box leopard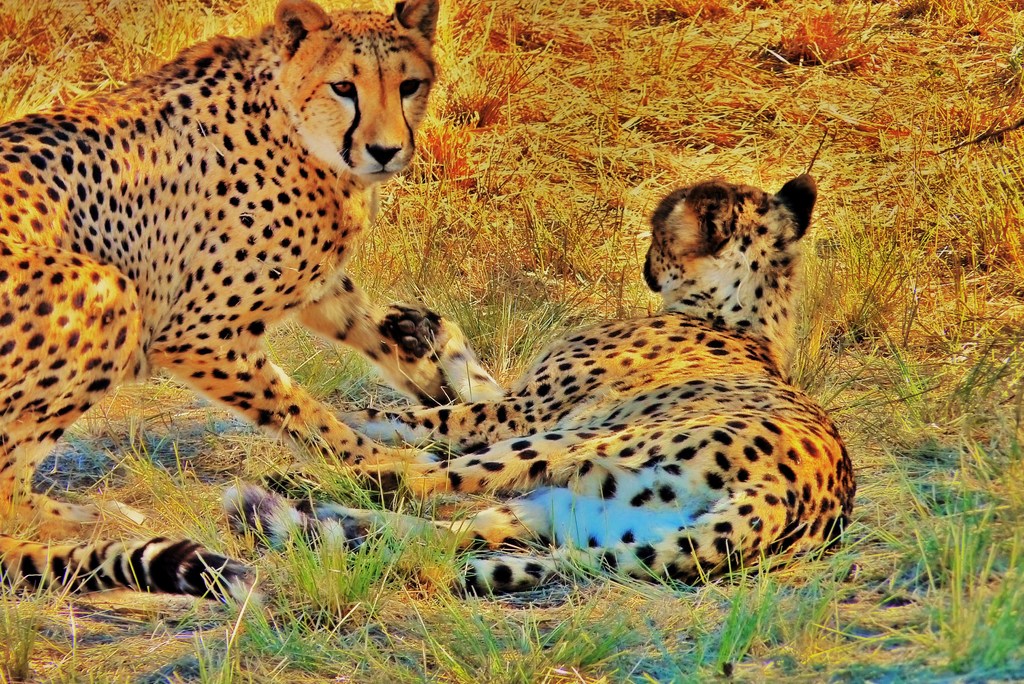
0,0,453,601
